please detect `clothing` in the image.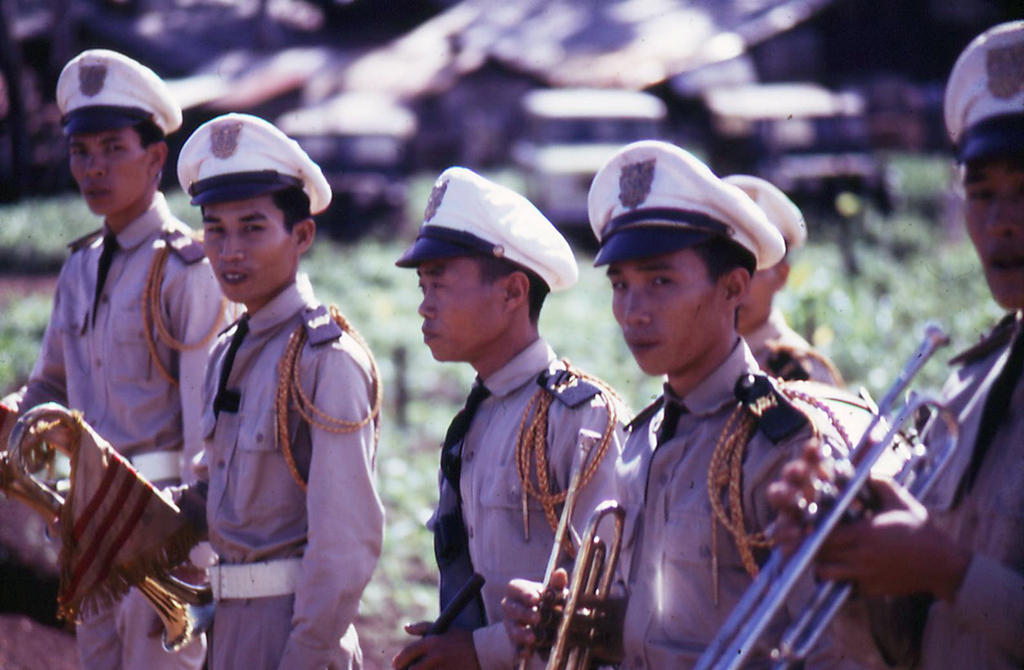
(x1=427, y1=338, x2=637, y2=669).
